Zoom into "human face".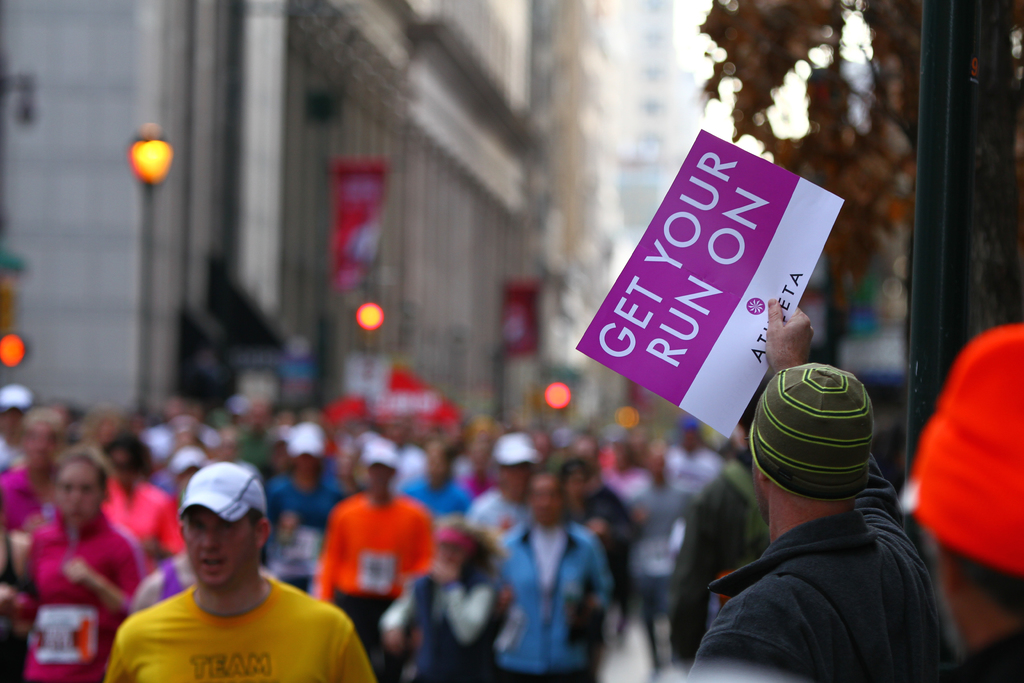
Zoom target: (x1=18, y1=422, x2=58, y2=477).
